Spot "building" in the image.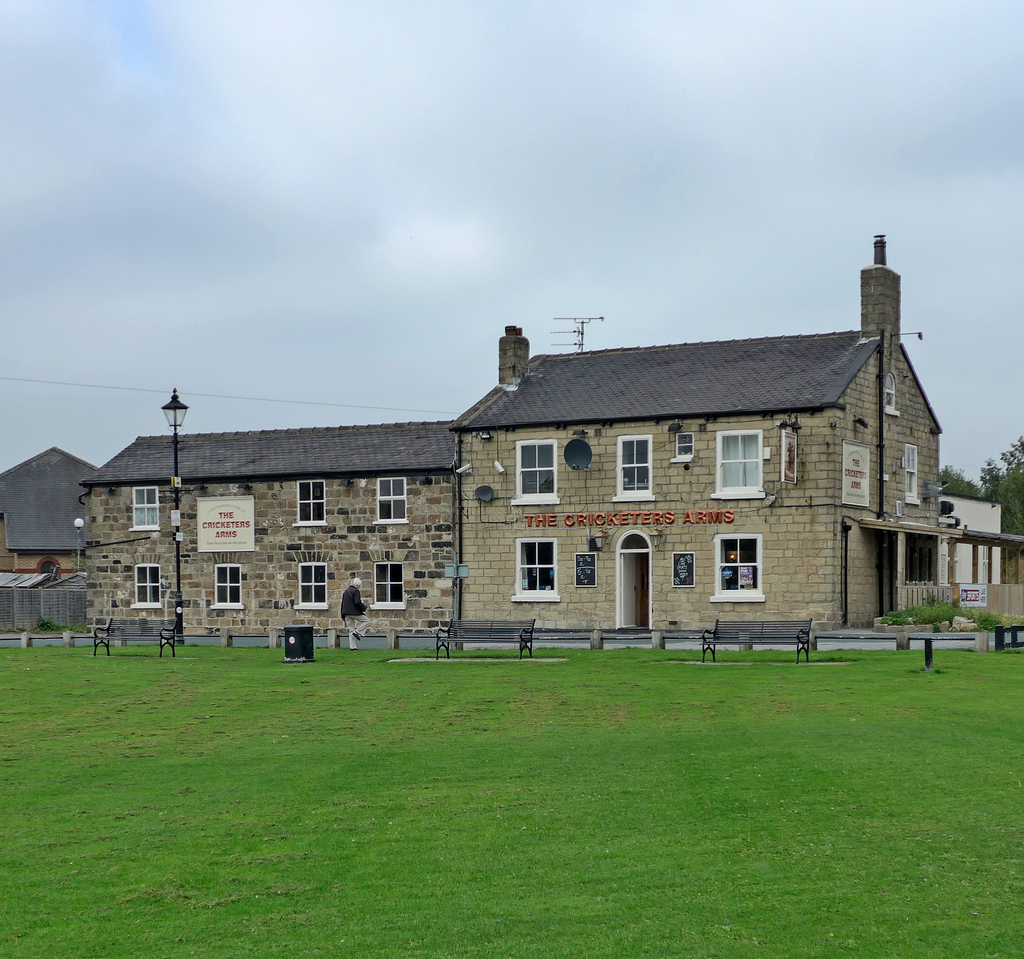
"building" found at <region>451, 235, 942, 635</region>.
